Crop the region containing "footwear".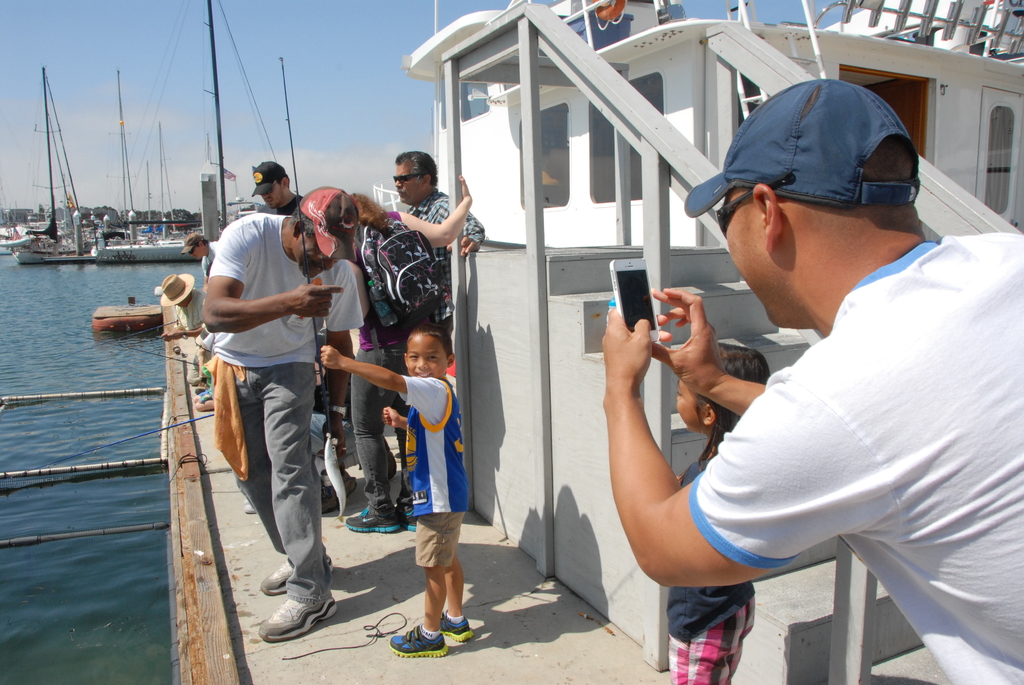
Crop region: (395,503,419,533).
